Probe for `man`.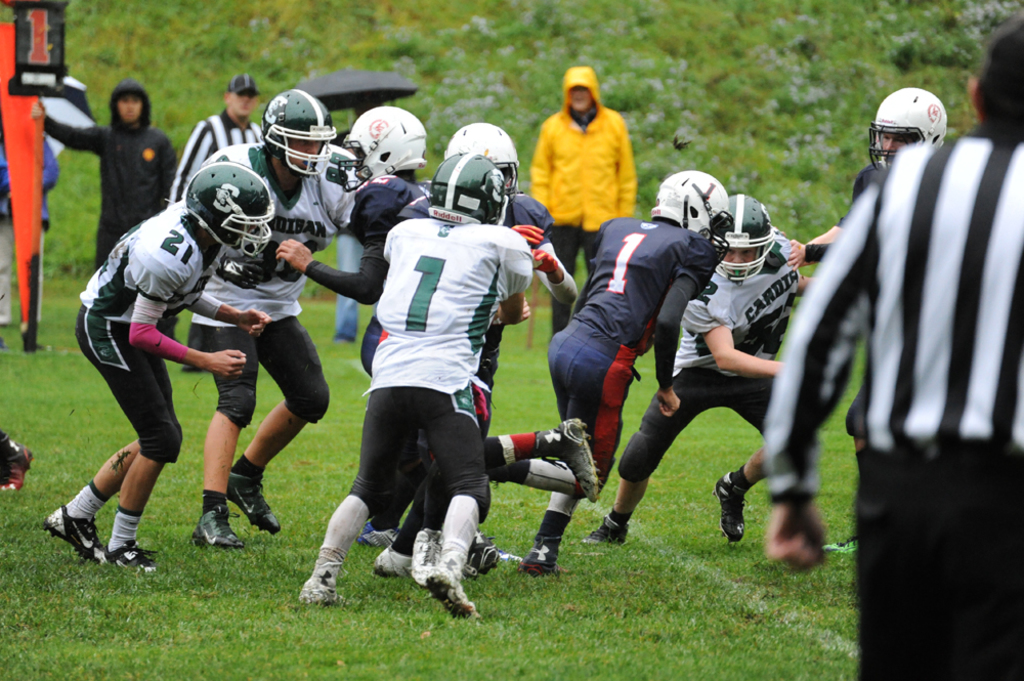
Probe result: [x1=166, y1=81, x2=264, y2=206].
